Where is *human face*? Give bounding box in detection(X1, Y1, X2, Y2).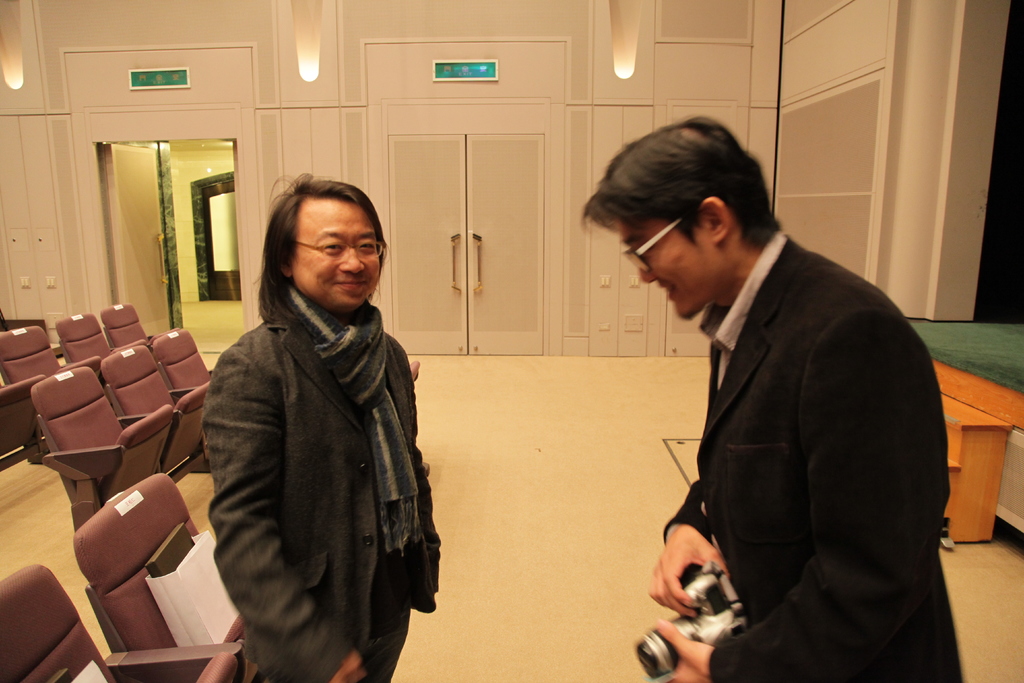
detection(621, 220, 733, 324).
